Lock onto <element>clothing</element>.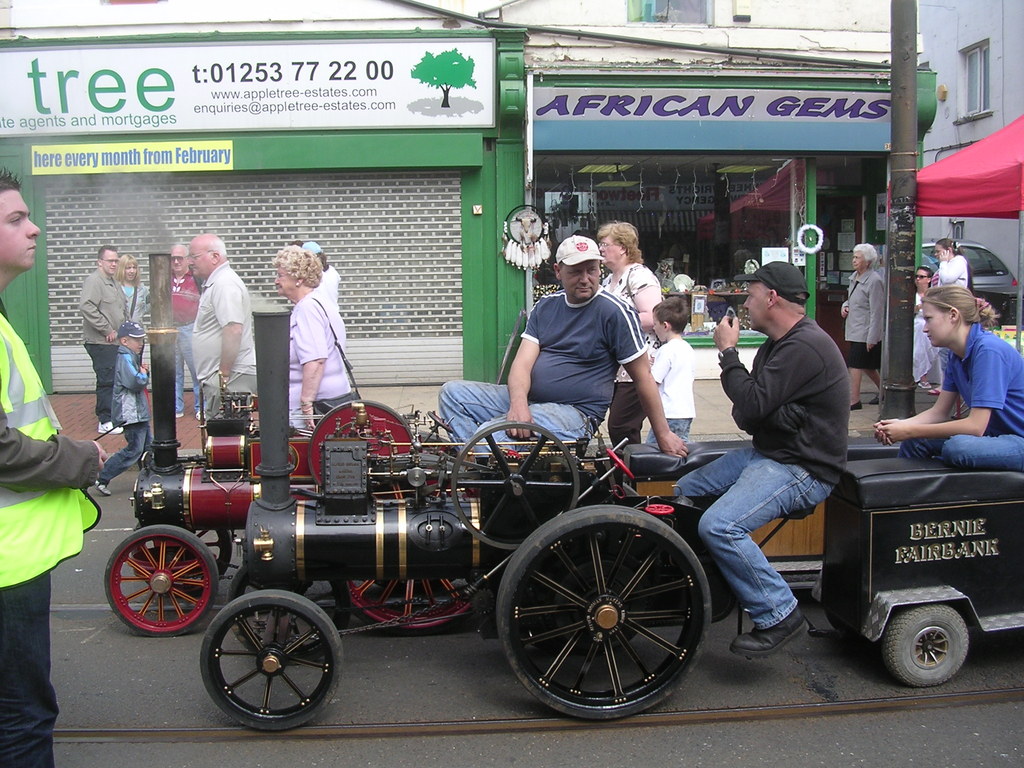
Locked: bbox=[899, 324, 1023, 470].
